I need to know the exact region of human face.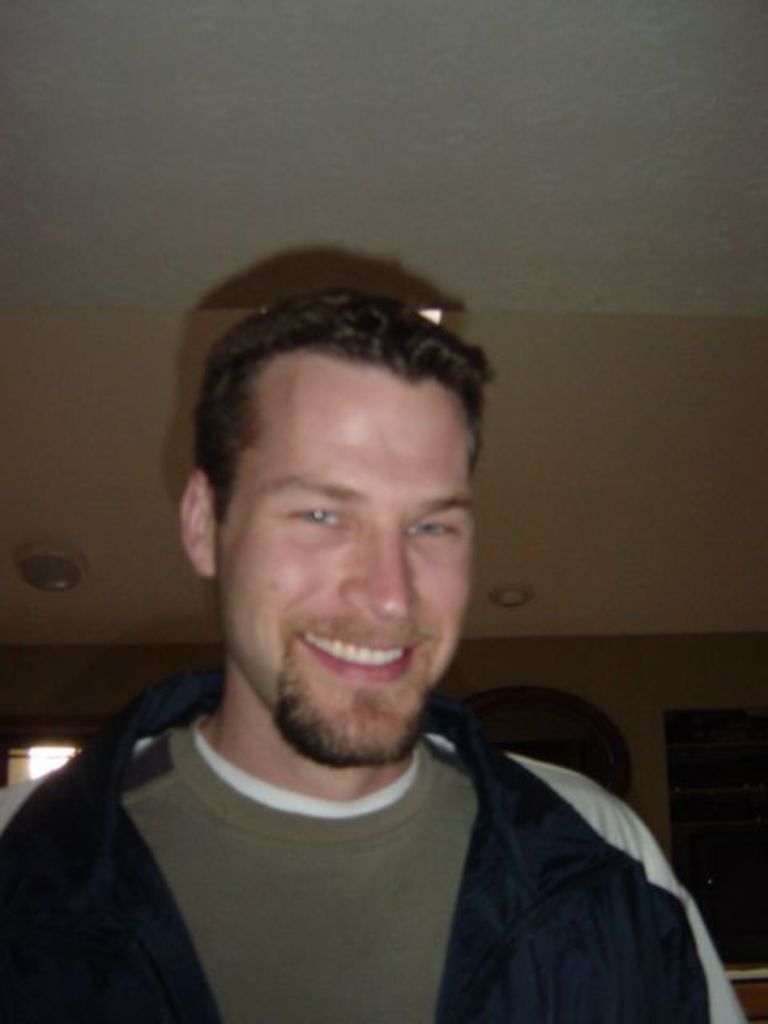
Region: detection(218, 368, 478, 770).
